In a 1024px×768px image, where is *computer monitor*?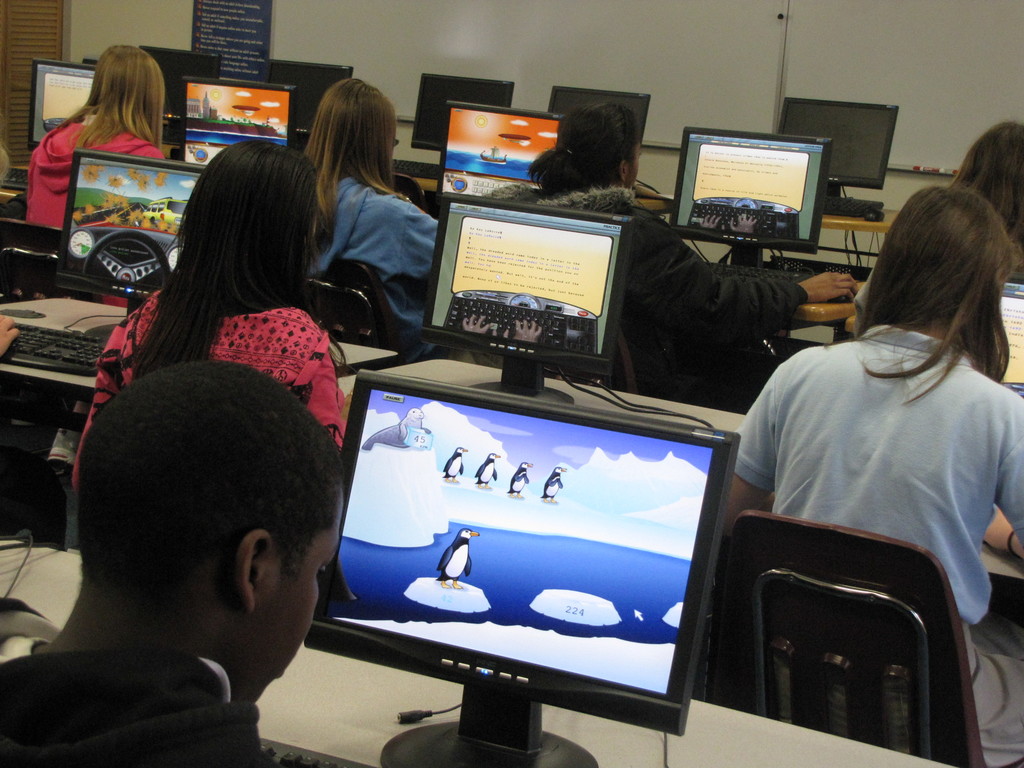
bbox=(439, 100, 567, 196).
